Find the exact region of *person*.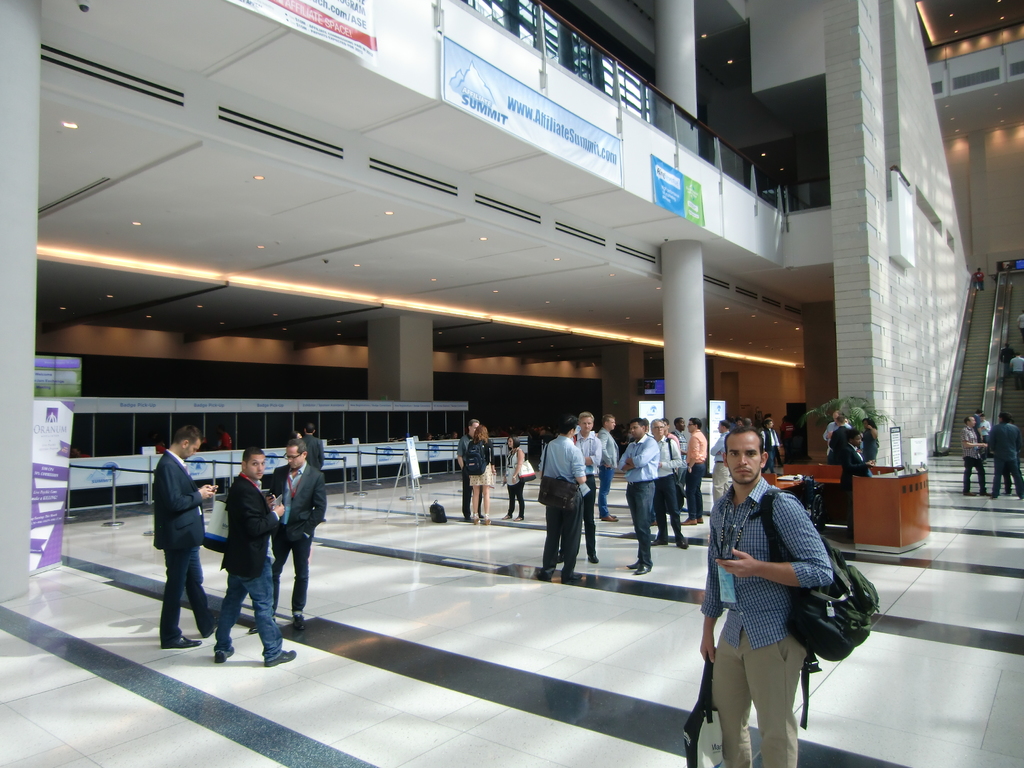
Exact region: (x1=597, y1=413, x2=613, y2=522).
